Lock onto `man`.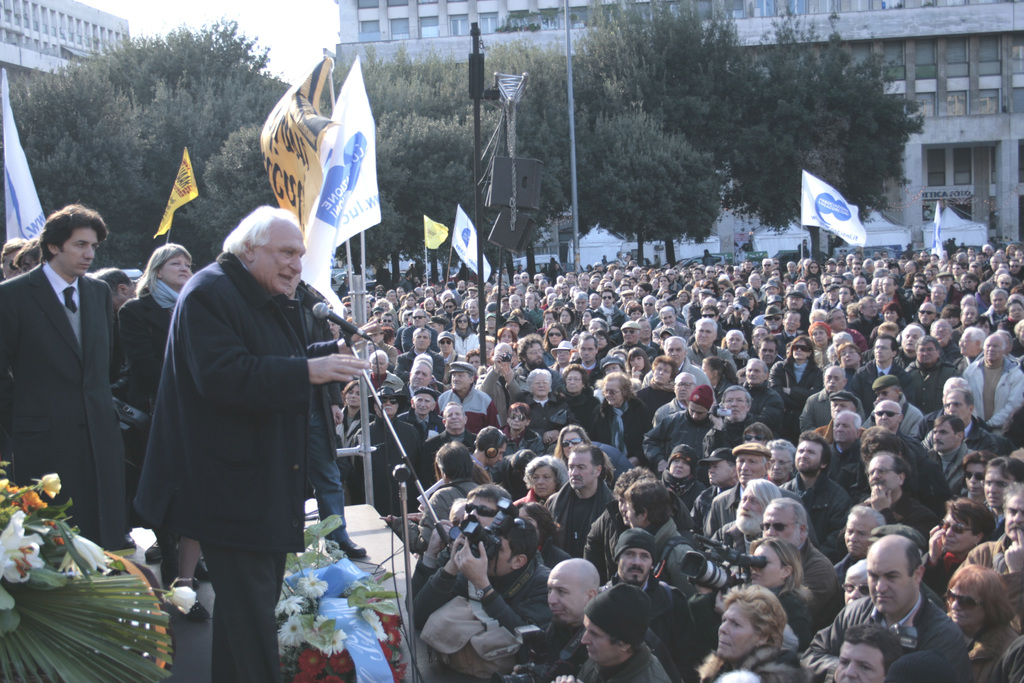
Locked: (762, 332, 783, 363).
